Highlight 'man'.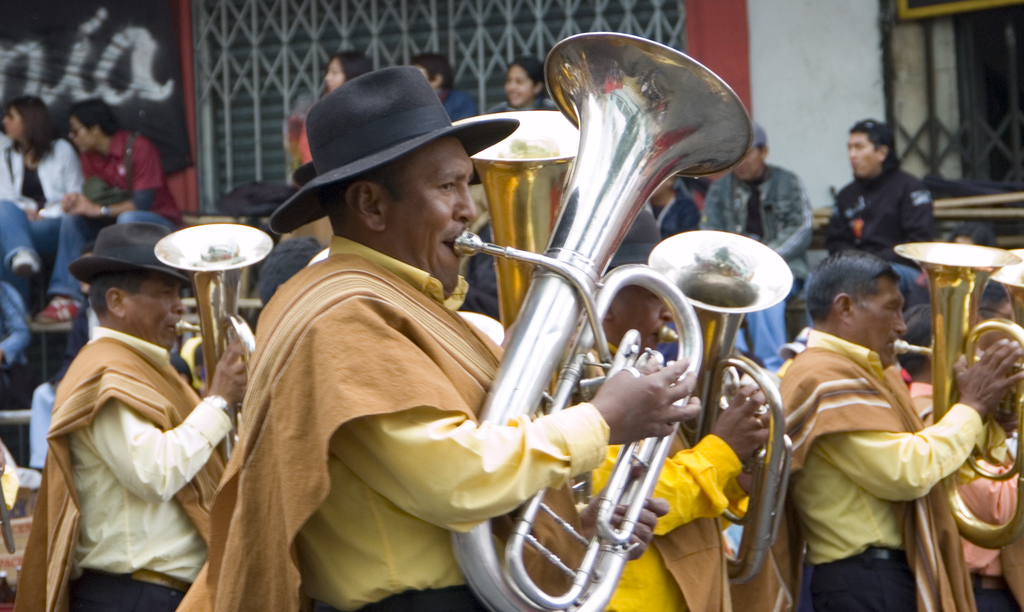
Highlighted region: <region>648, 171, 706, 245</region>.
